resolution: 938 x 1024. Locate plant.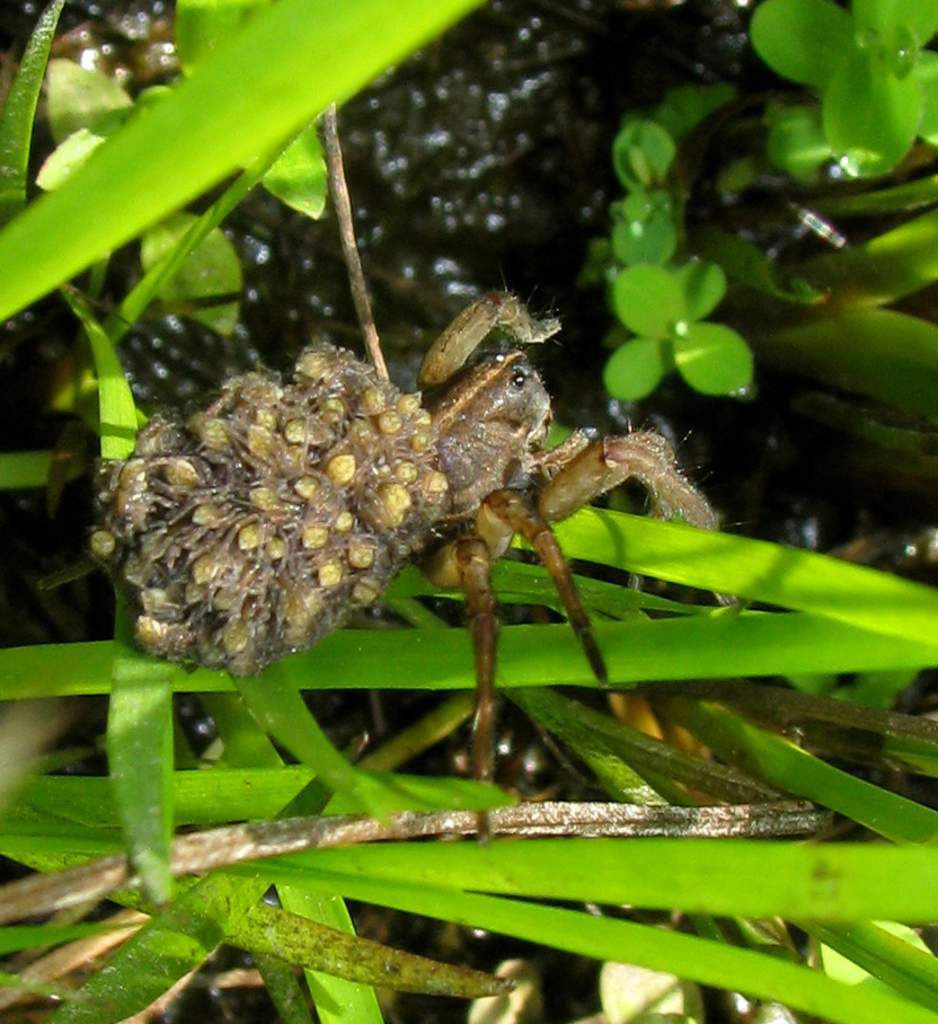
region(734, 0, 937, 189).
